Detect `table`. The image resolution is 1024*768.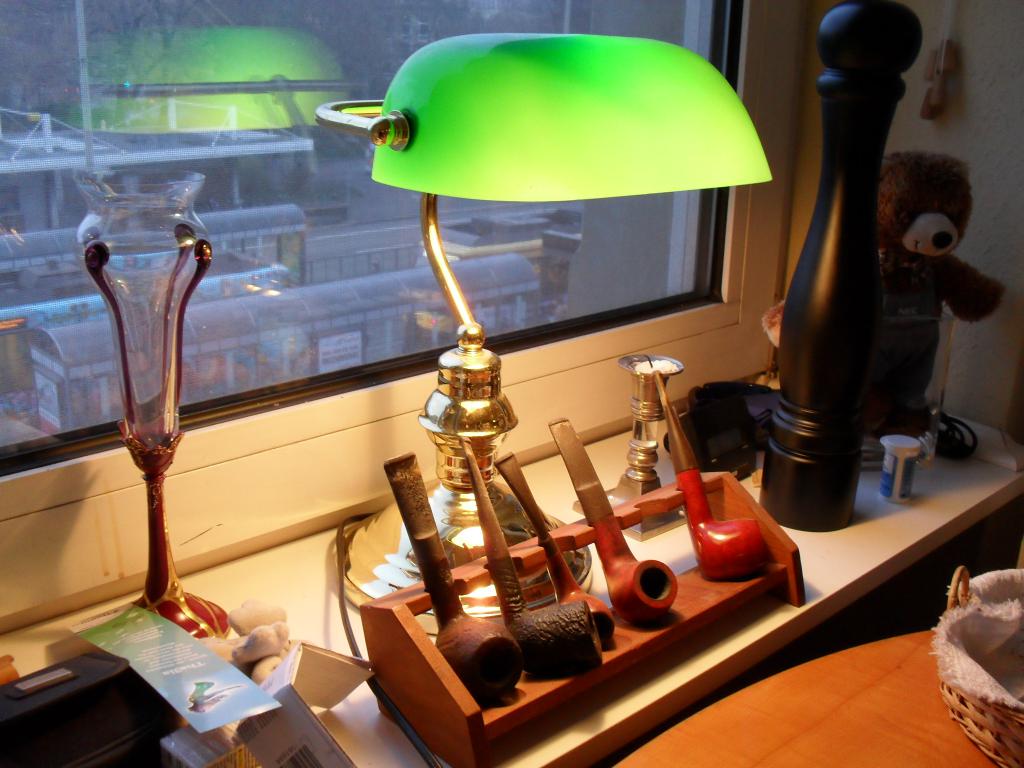
left=611, top=627, right=1023, bottom=767.
